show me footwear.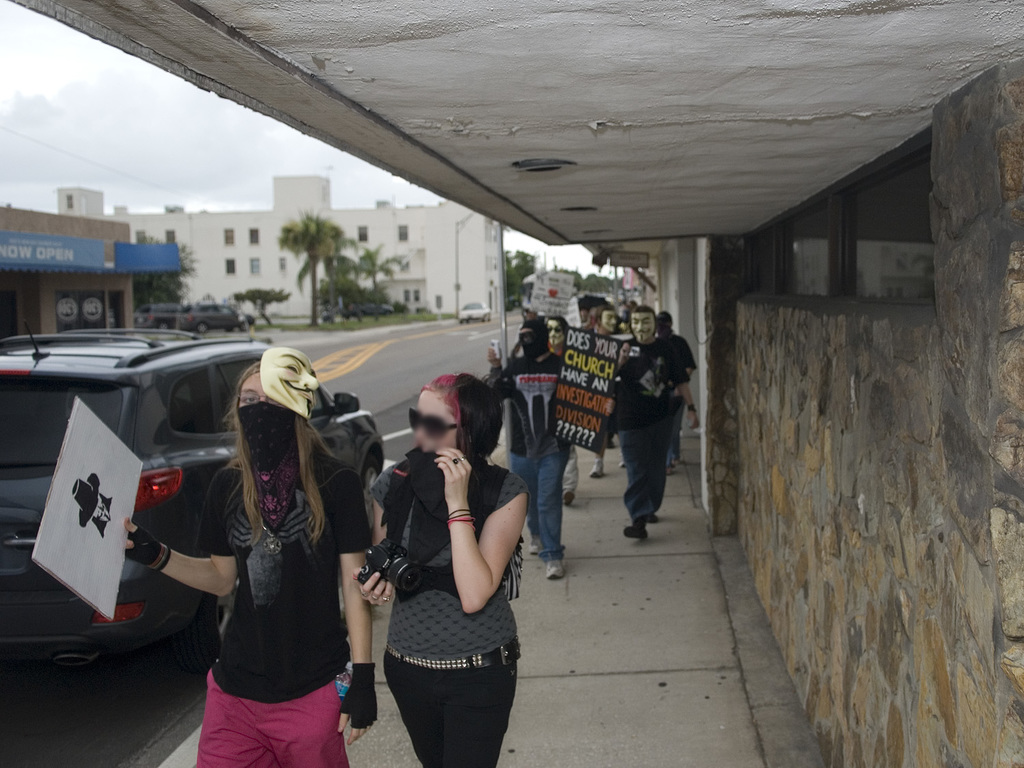
footwear is here: <region>593, 457, 600, 475</region>.
